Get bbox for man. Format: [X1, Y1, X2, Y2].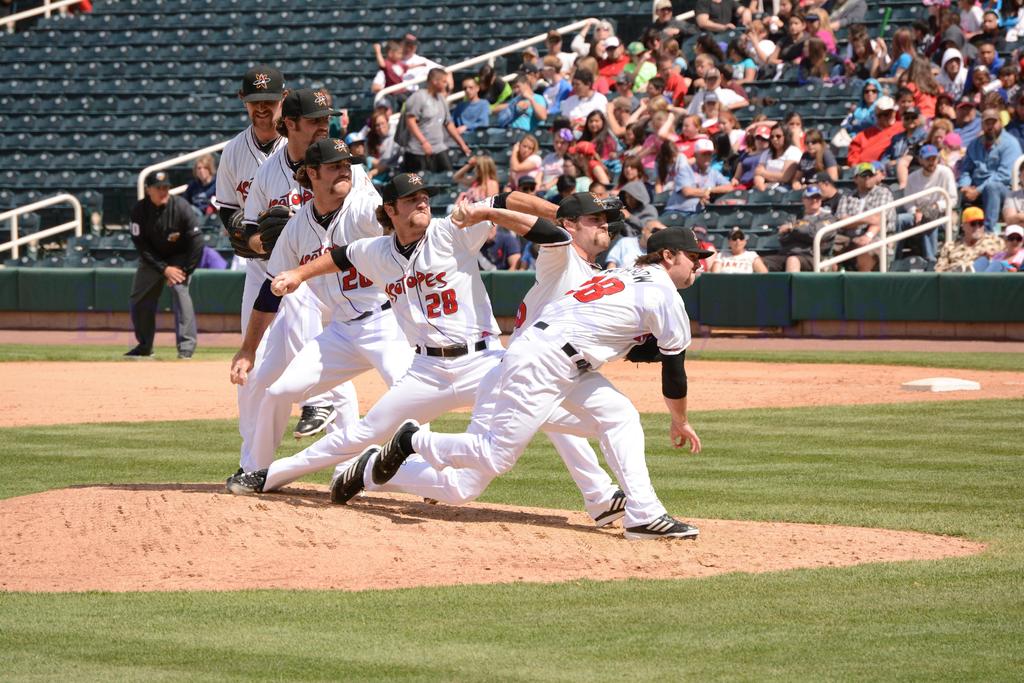
[977, 44, 1005, 76].
